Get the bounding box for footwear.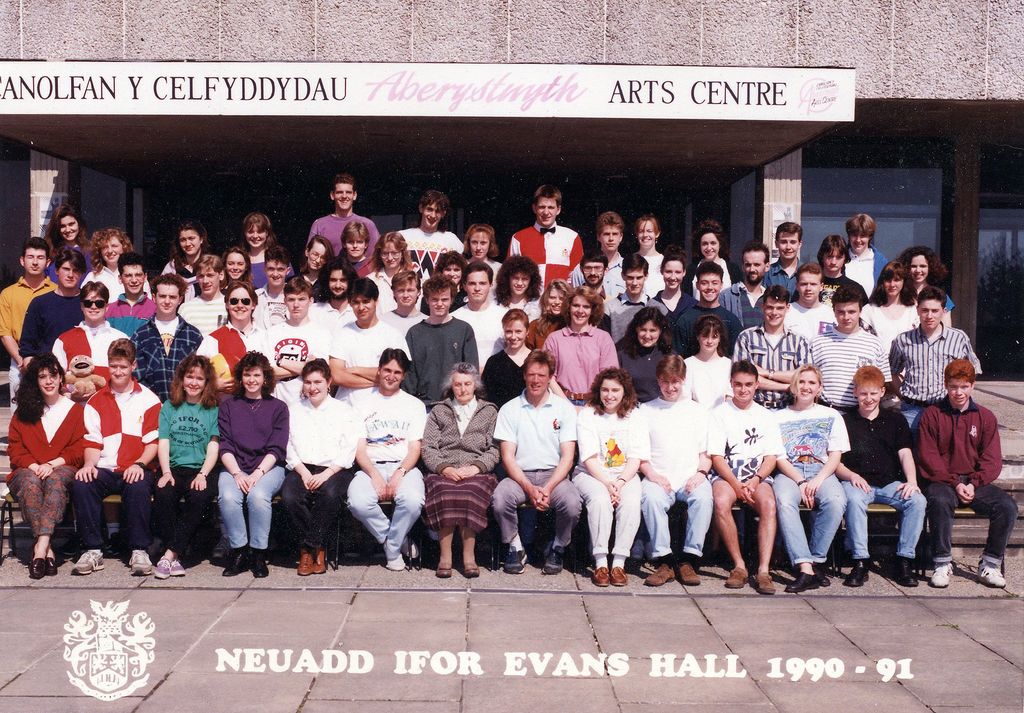
x1=890 y1=564 x2=918 y2=586.
